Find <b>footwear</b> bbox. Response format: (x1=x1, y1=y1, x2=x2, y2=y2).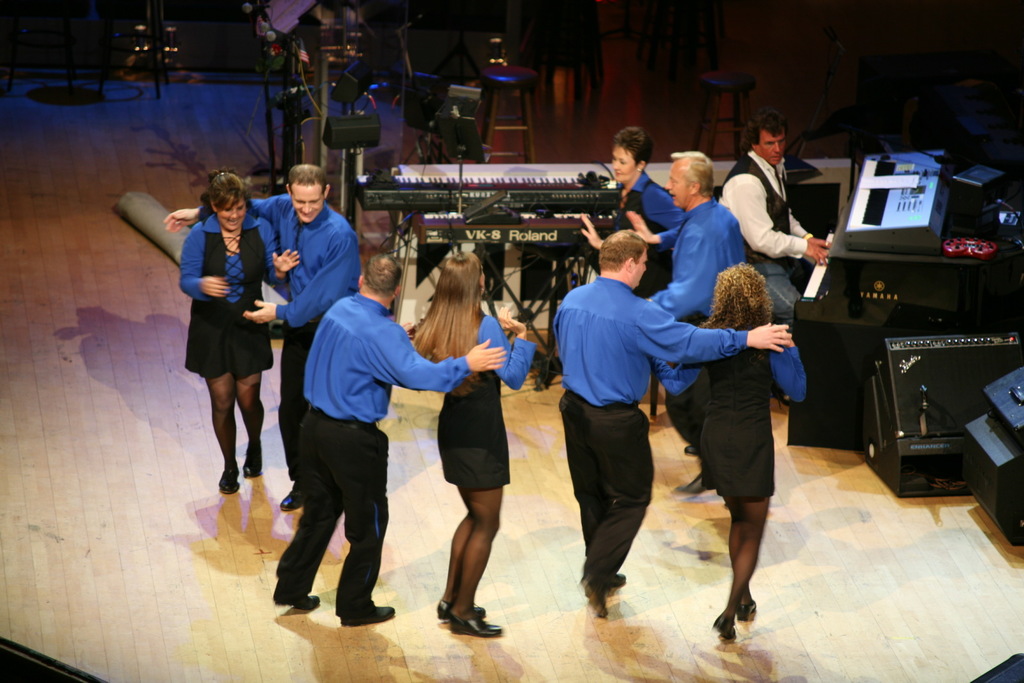
(x1=584, y1=574, x2=628, y2=588).
